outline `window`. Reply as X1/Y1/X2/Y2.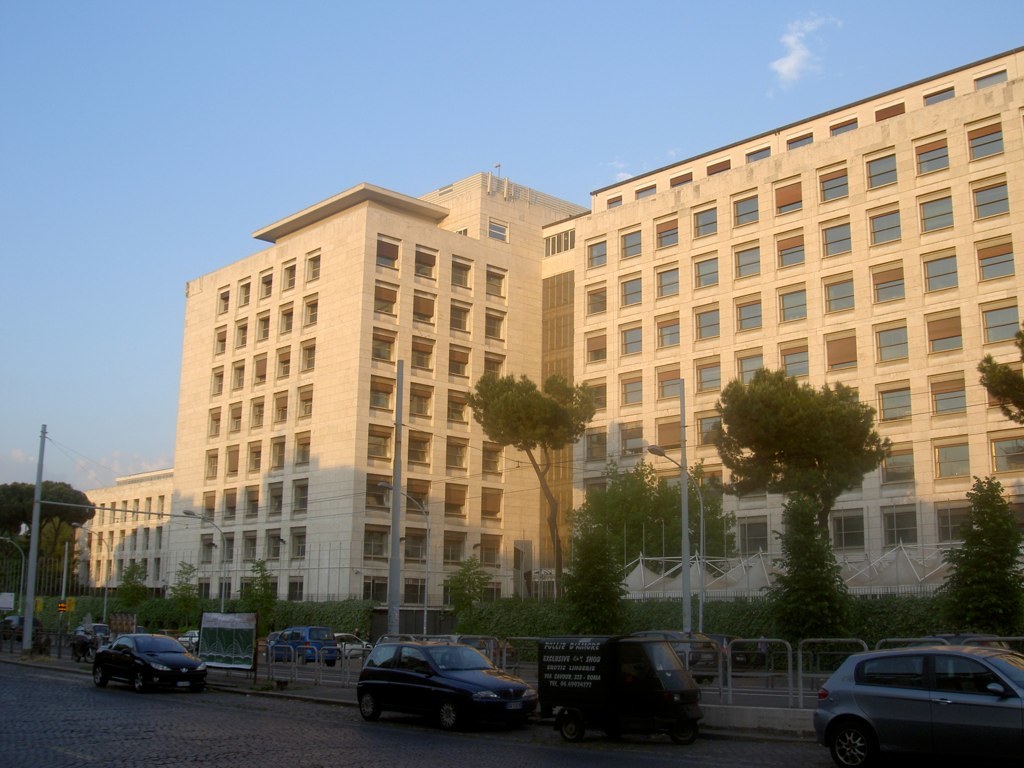
585/331/606/362.
